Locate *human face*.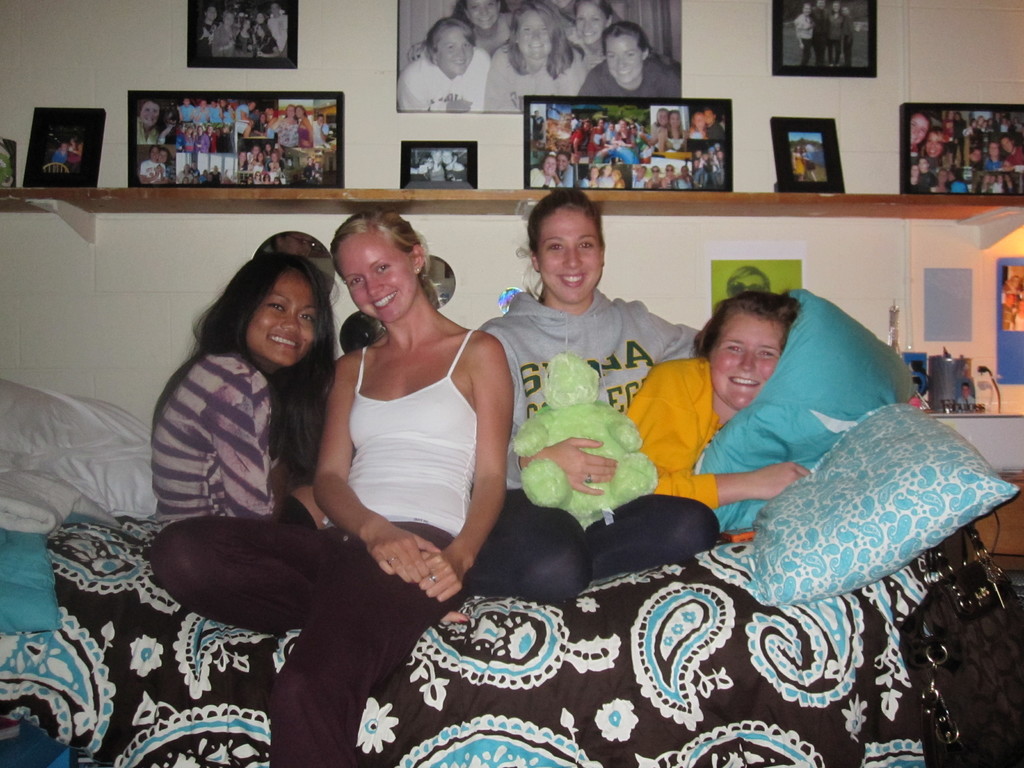
Bounding box: [729,273,767,298].
